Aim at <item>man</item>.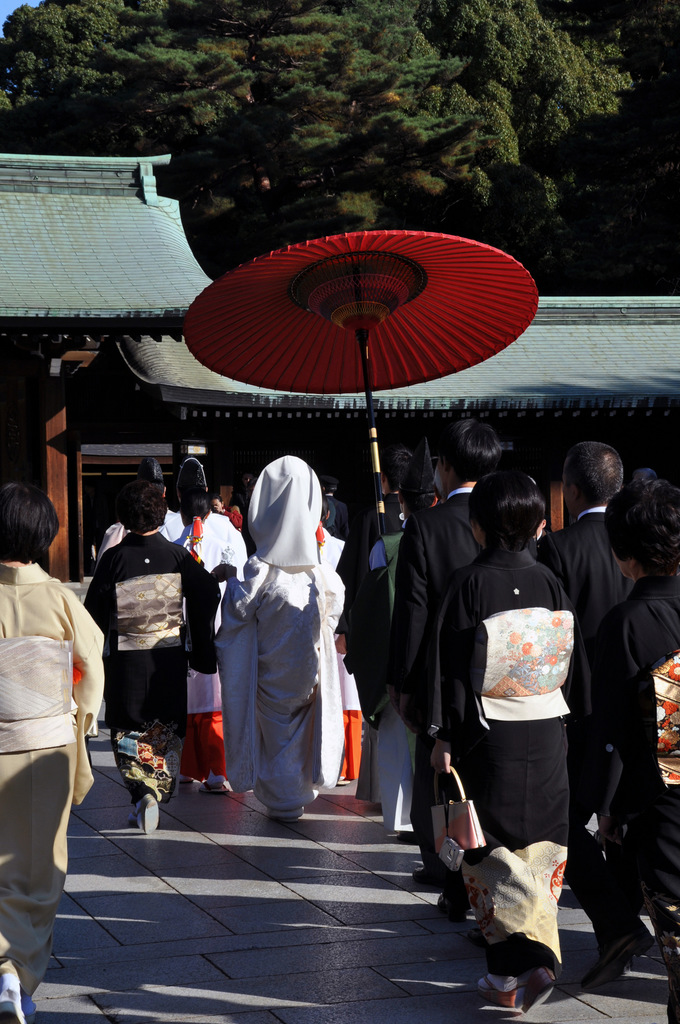
Aimed at {"x1": 531, "y1": 444, "x2": 657, "y2": 988}.
